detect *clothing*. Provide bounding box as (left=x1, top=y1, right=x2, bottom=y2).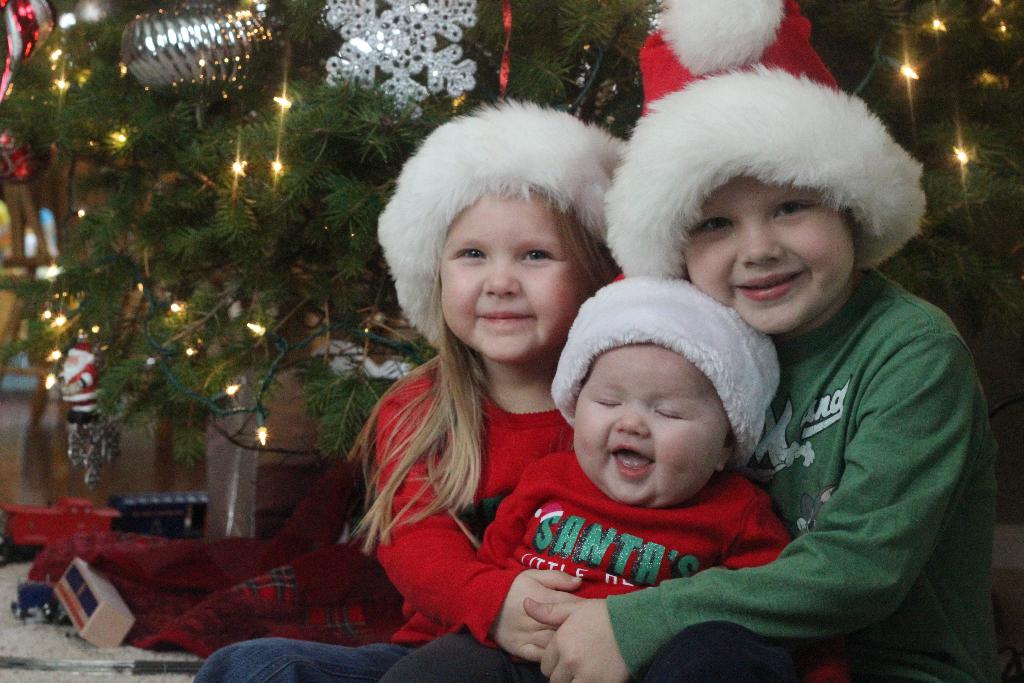
(left=362, top=438, right=806, bottom=682).
